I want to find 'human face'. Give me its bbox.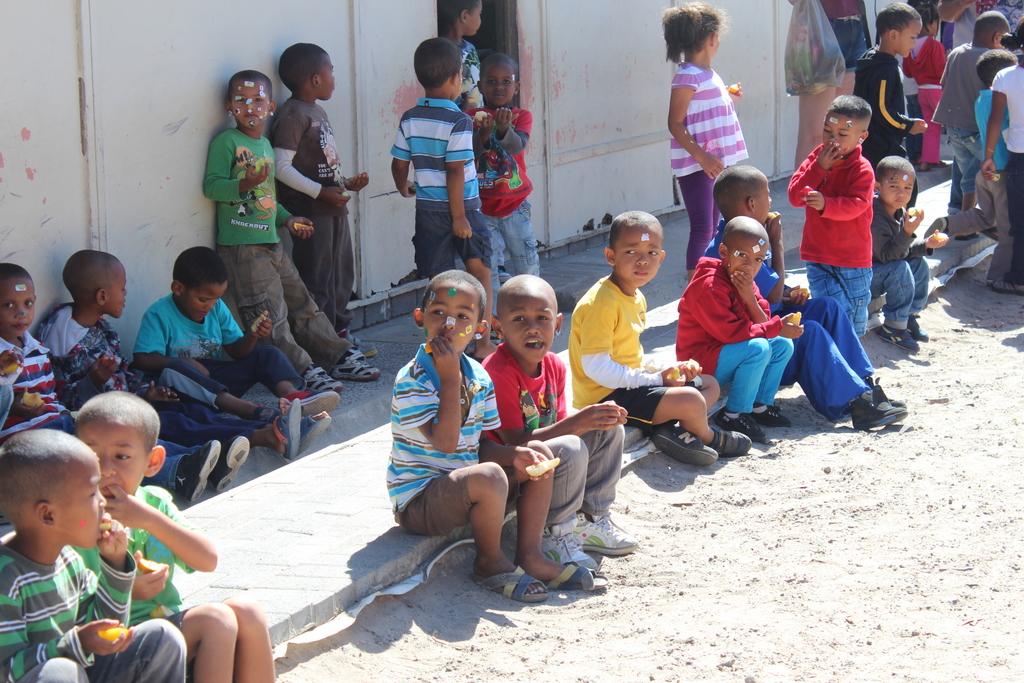
(left=618, top=231, right=662, bottom=283).
